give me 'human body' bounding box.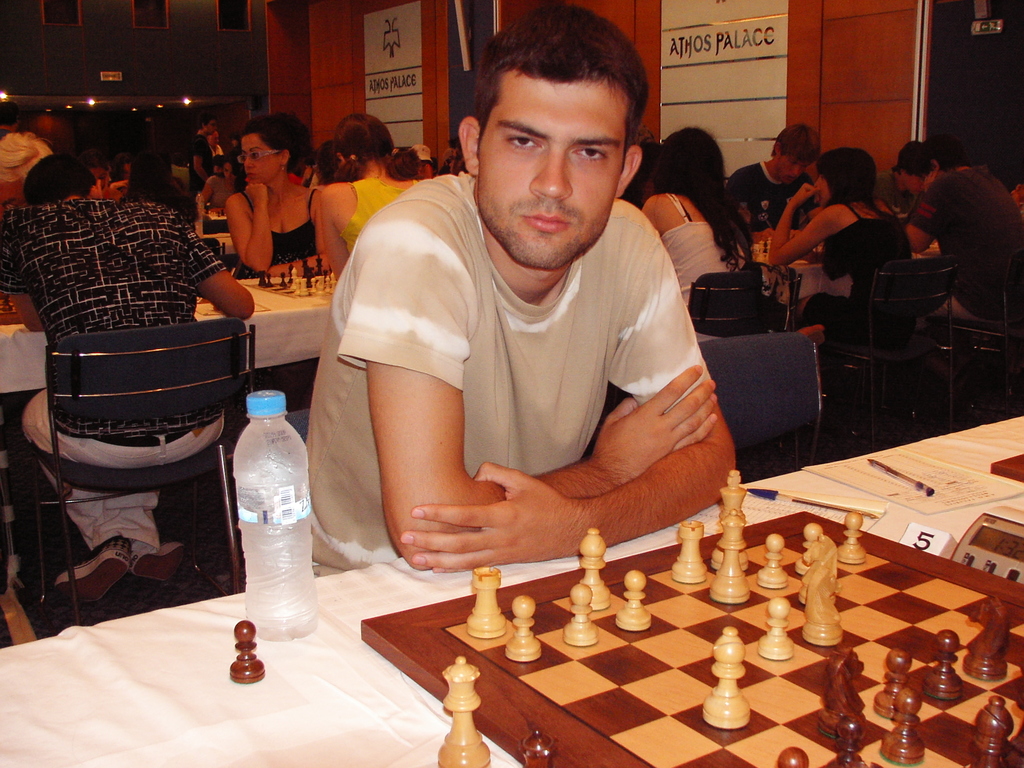
select_region(0, 152, 255, 608).
